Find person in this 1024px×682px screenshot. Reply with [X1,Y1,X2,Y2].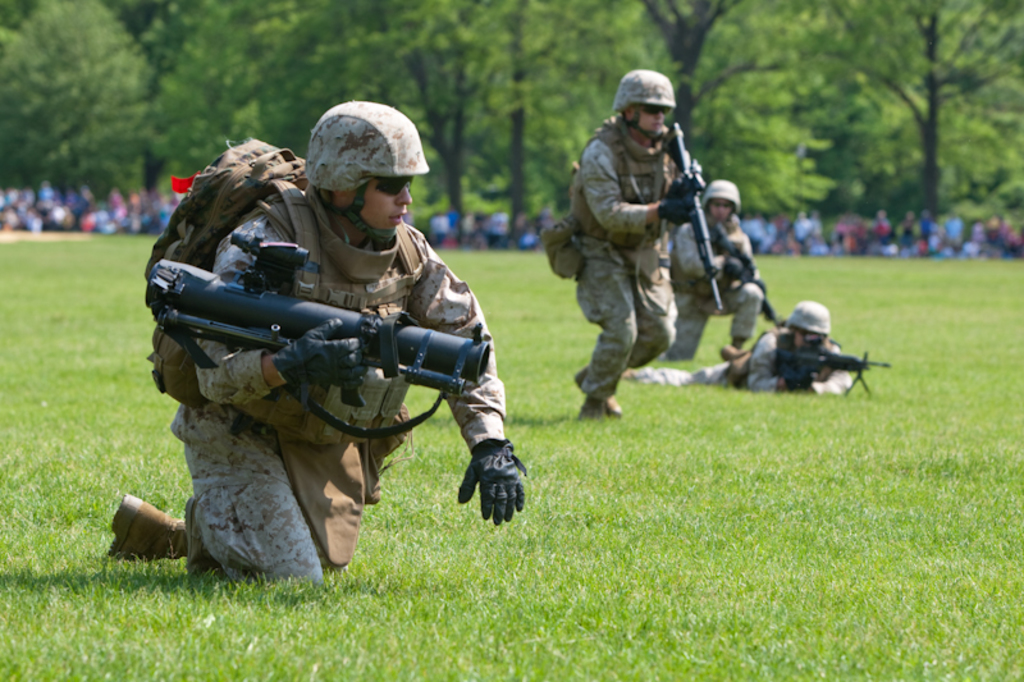
[666,180,767,358].
